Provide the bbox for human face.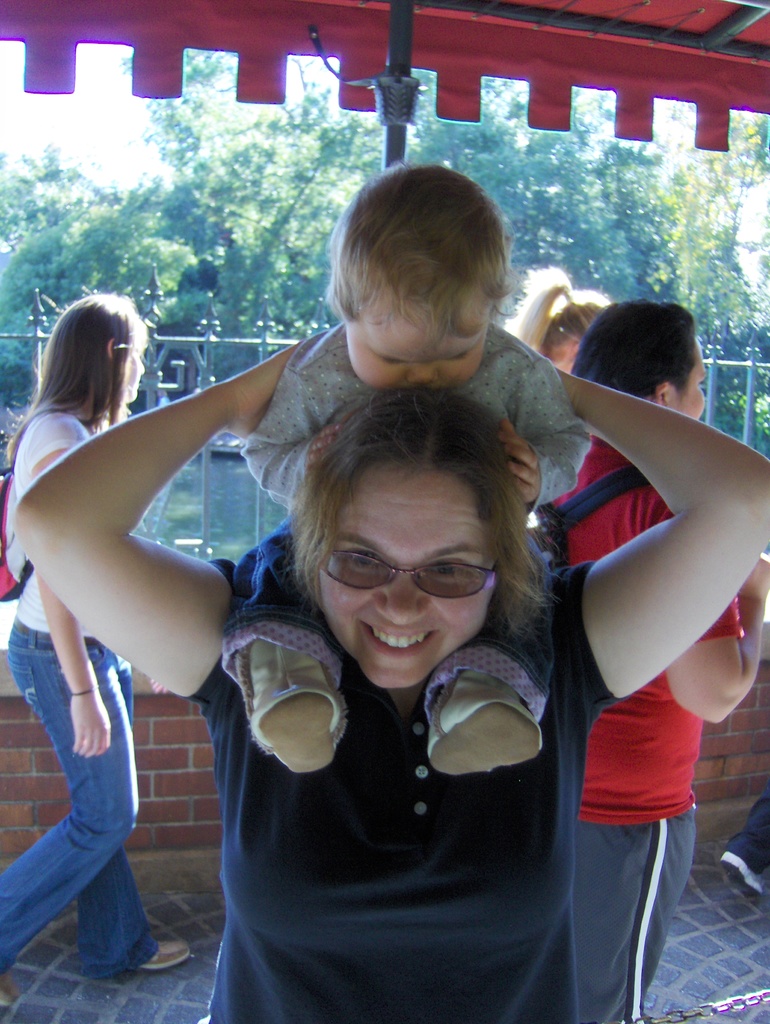
668 332 708 417.
